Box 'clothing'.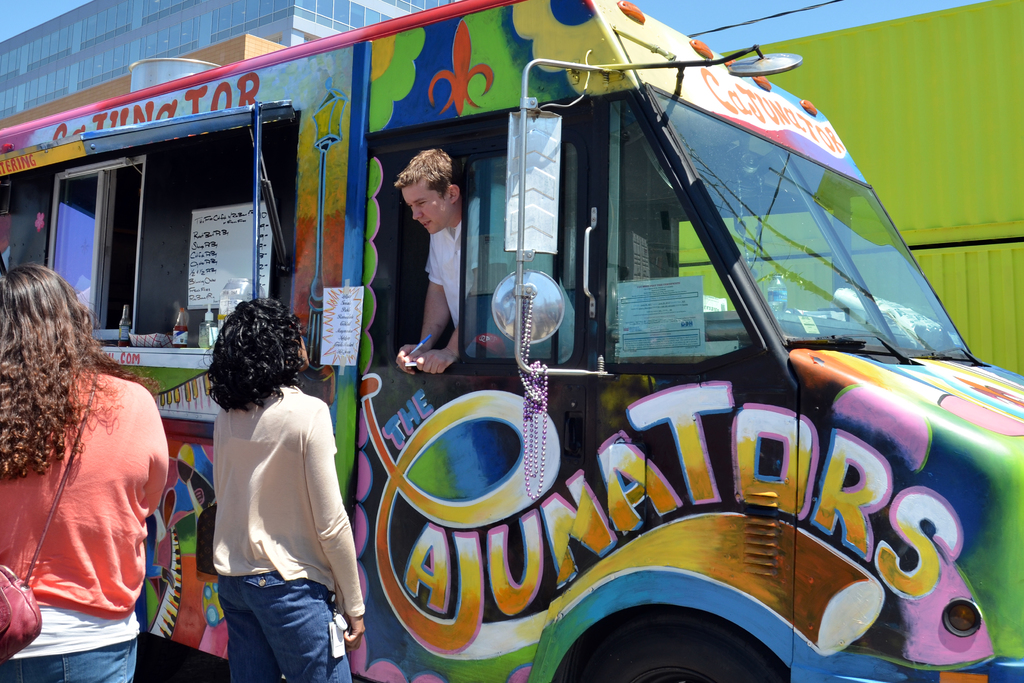
l=4, t=361, r=193, b=682.
